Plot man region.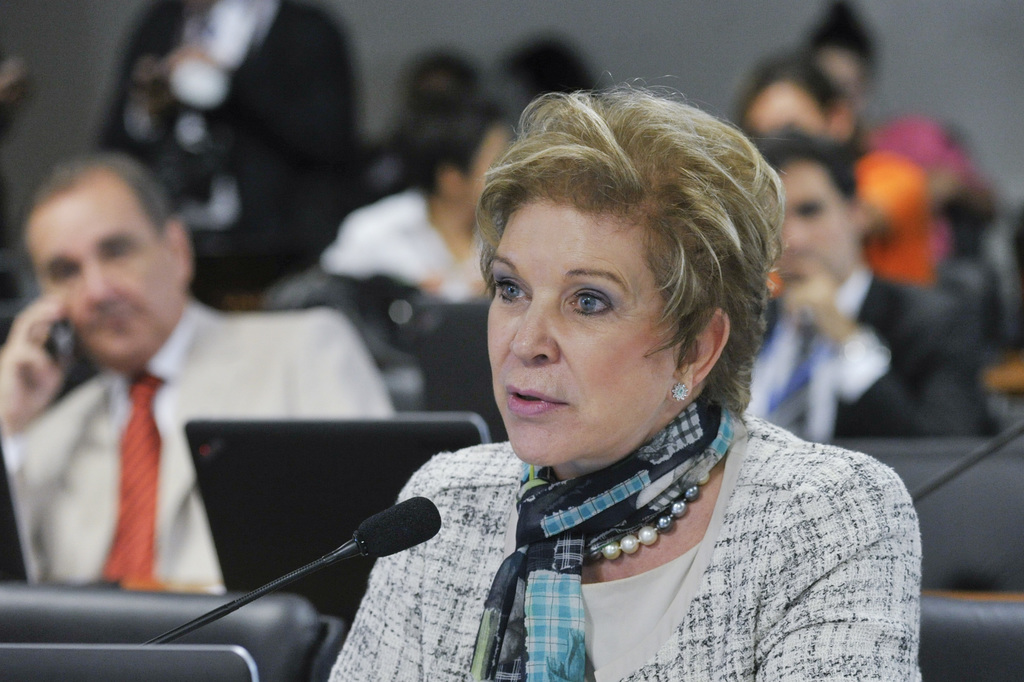
Plotted at 0 154 321 608.
